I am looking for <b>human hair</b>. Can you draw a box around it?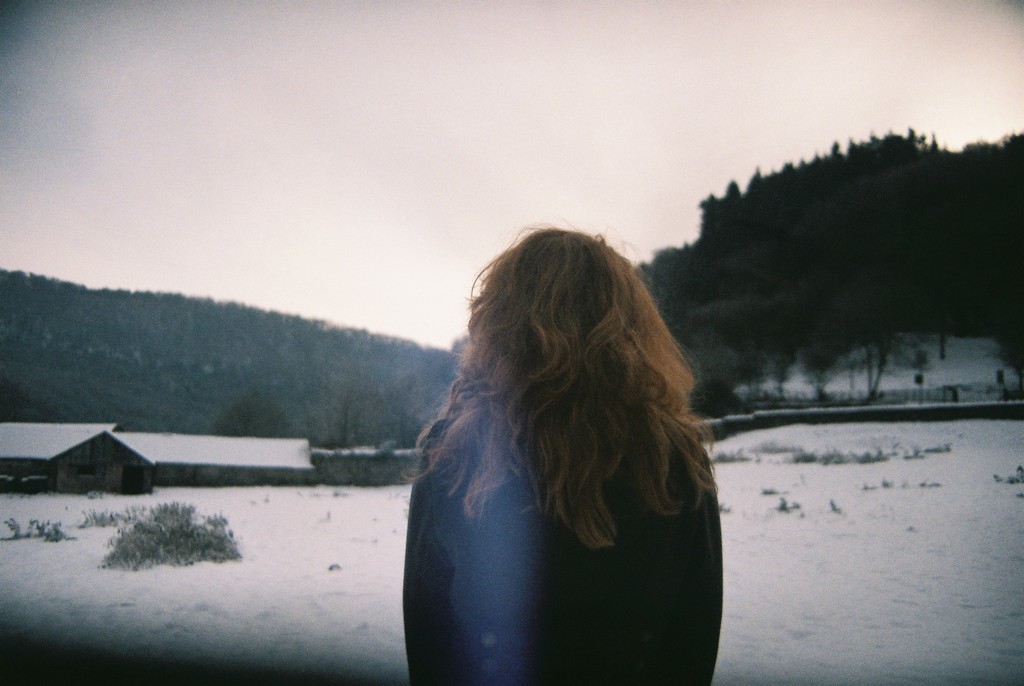
Sure, the bounding box is 400 230 712 590.
